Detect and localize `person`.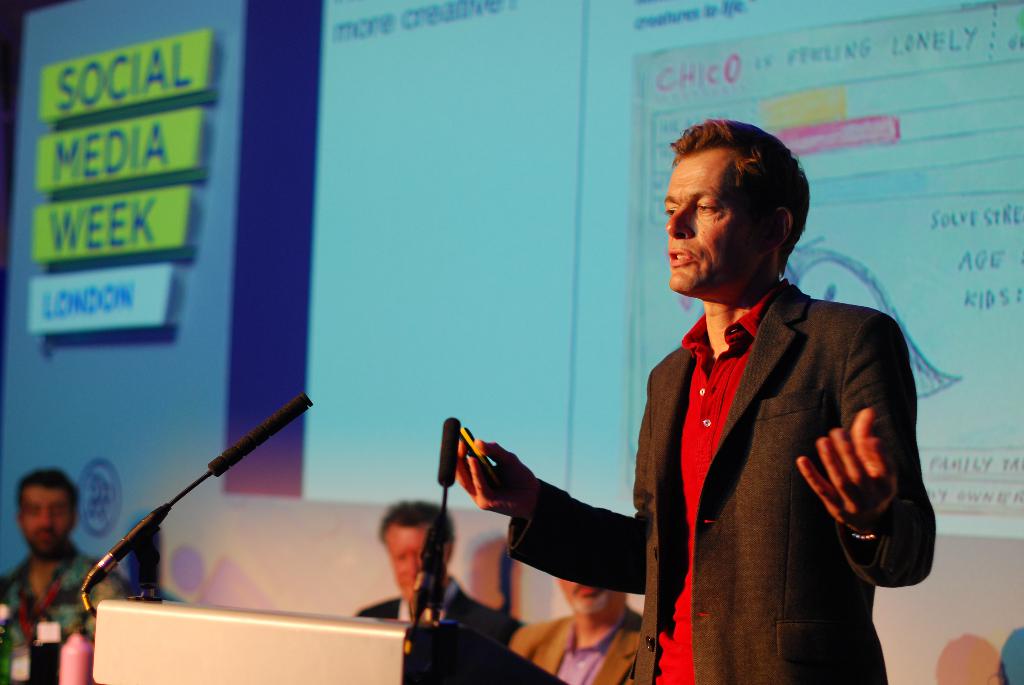
Localized at 506:563:652:684.
